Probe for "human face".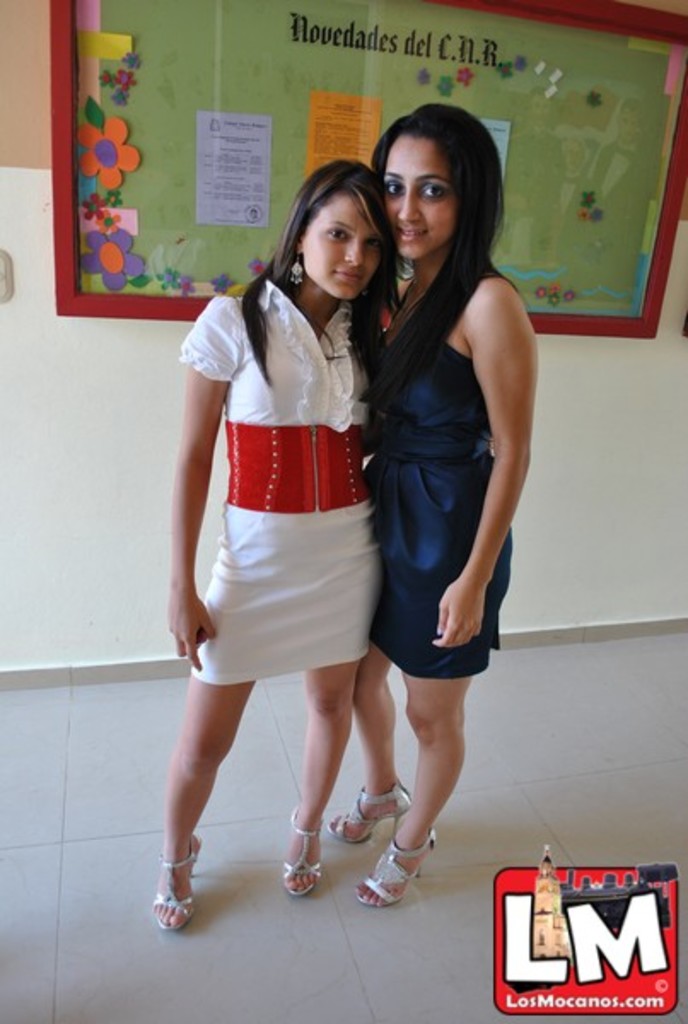
Probe result: select_region(381, 140, 458, 261).
